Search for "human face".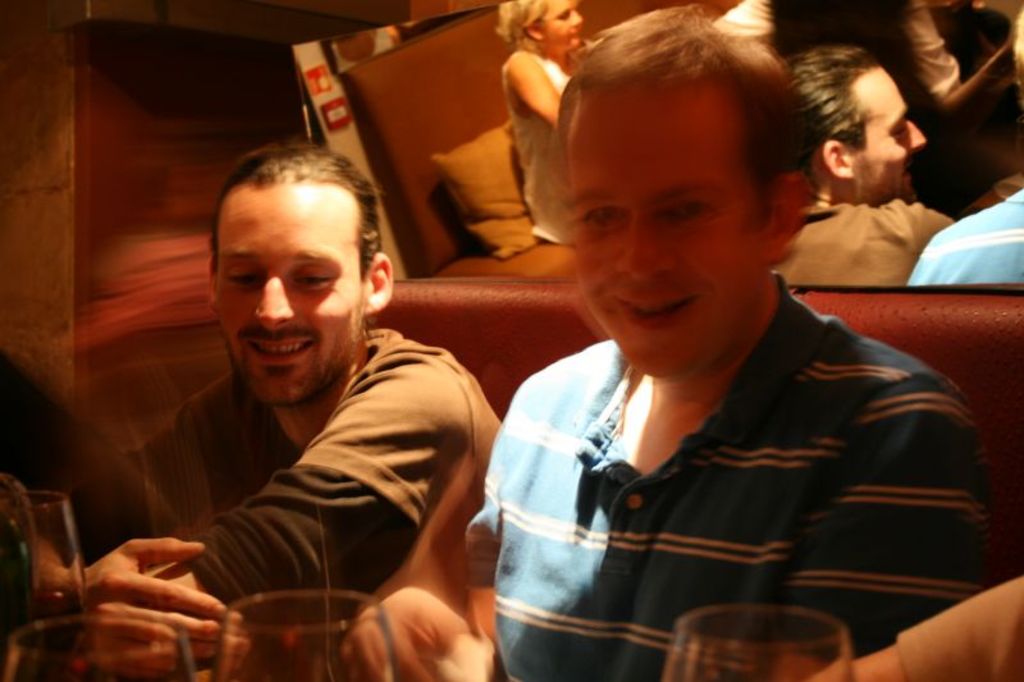
Found at [540,0,586,47].
